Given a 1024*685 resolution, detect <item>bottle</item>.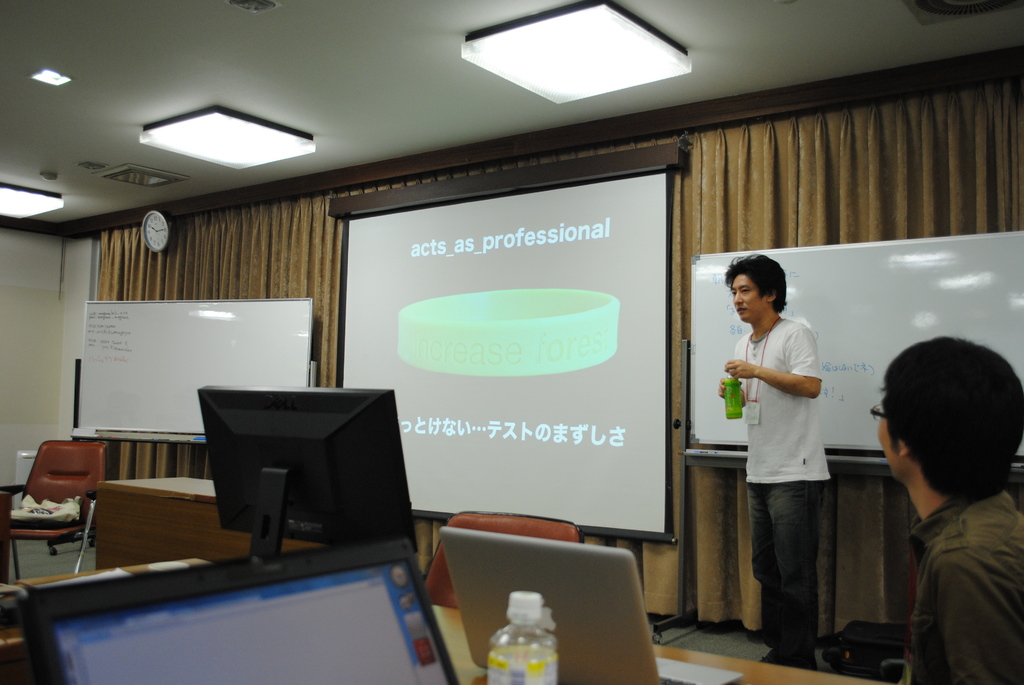
detection(725, 372, 742, 418).
